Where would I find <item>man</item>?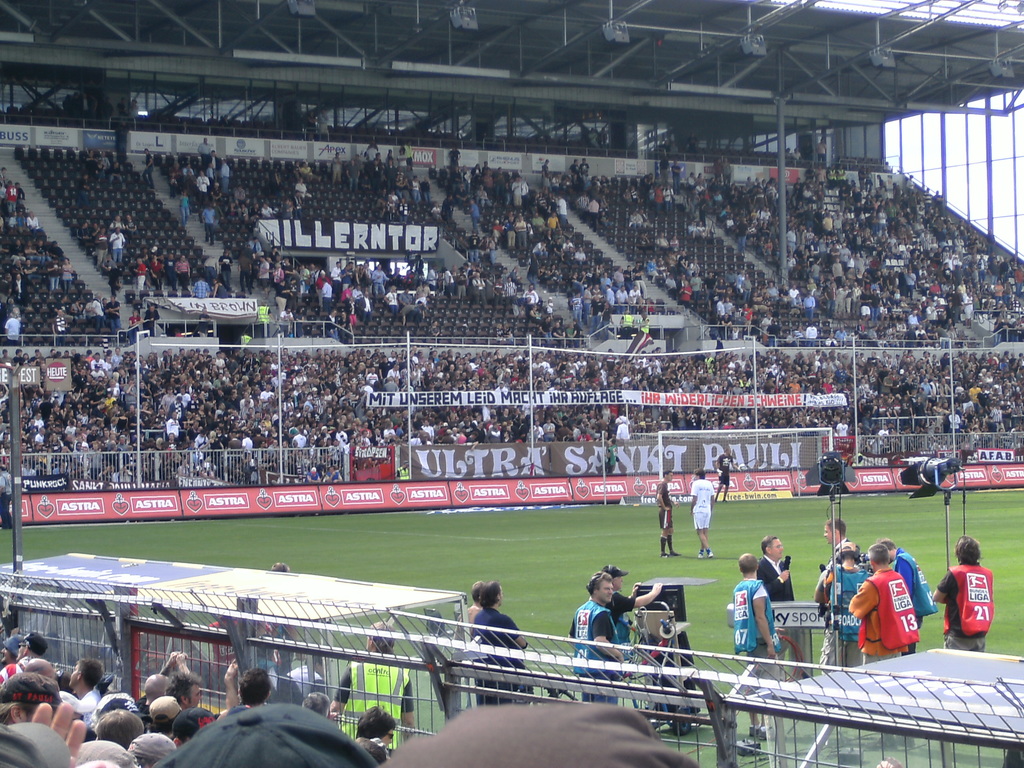
At {"left": 84, "top": 150, "right": 96, "bottom": 173}.
